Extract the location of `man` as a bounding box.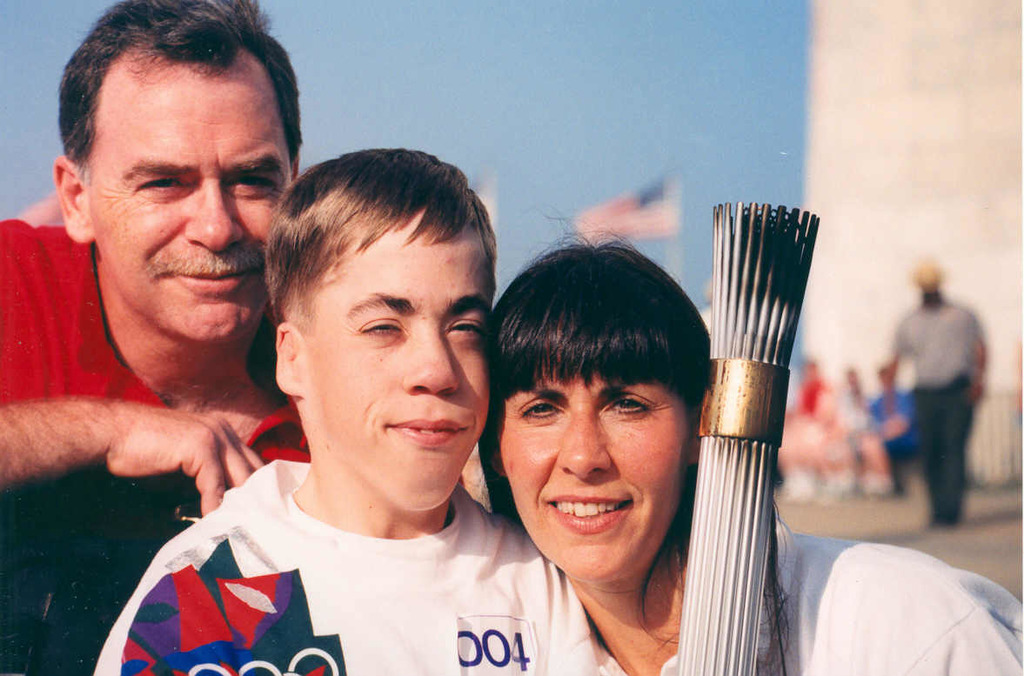
{"x1": 819, "y1": 368, "x2": 869, "y2": 491}.
